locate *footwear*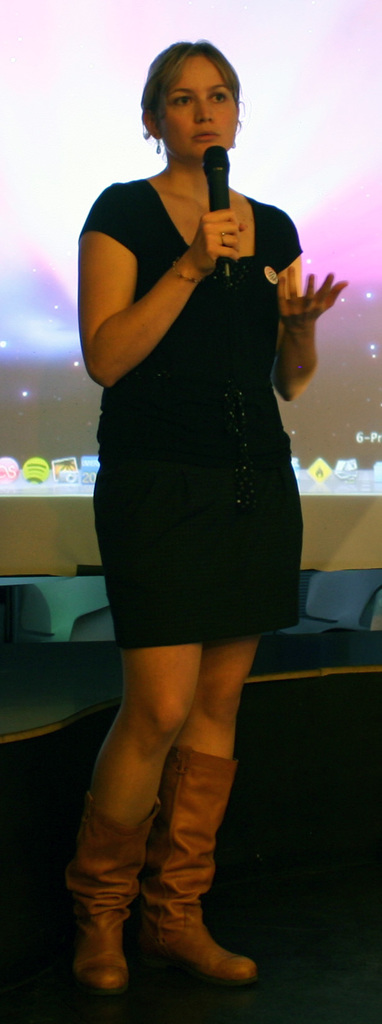
[81,796,163,977]
